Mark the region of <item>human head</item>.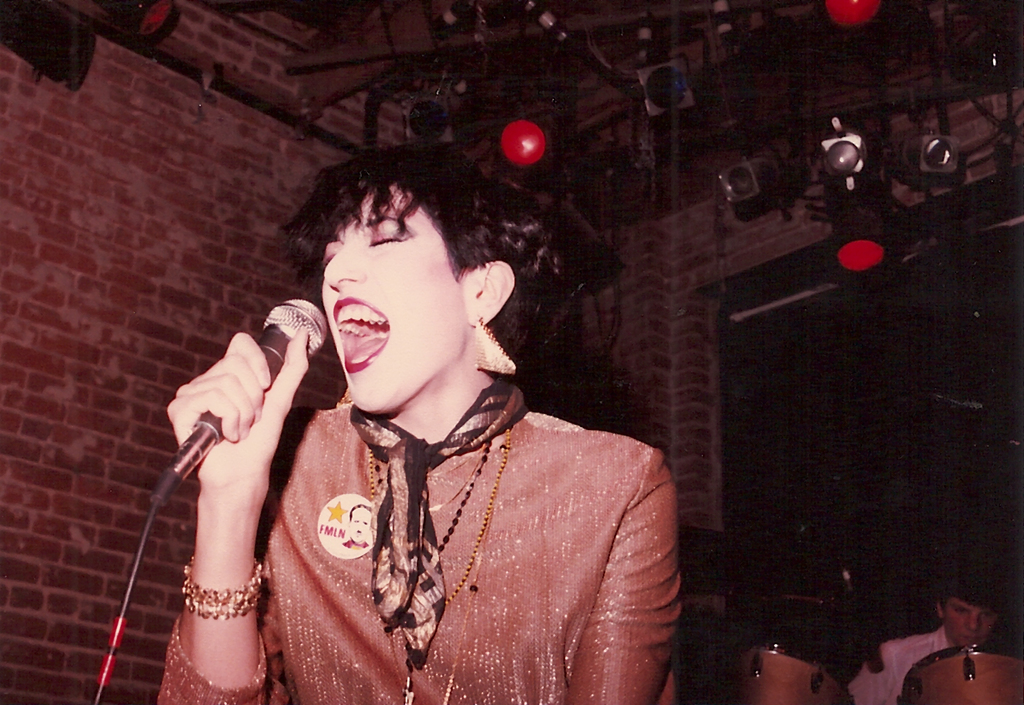
Region: region(288, 159, 526, 417).
